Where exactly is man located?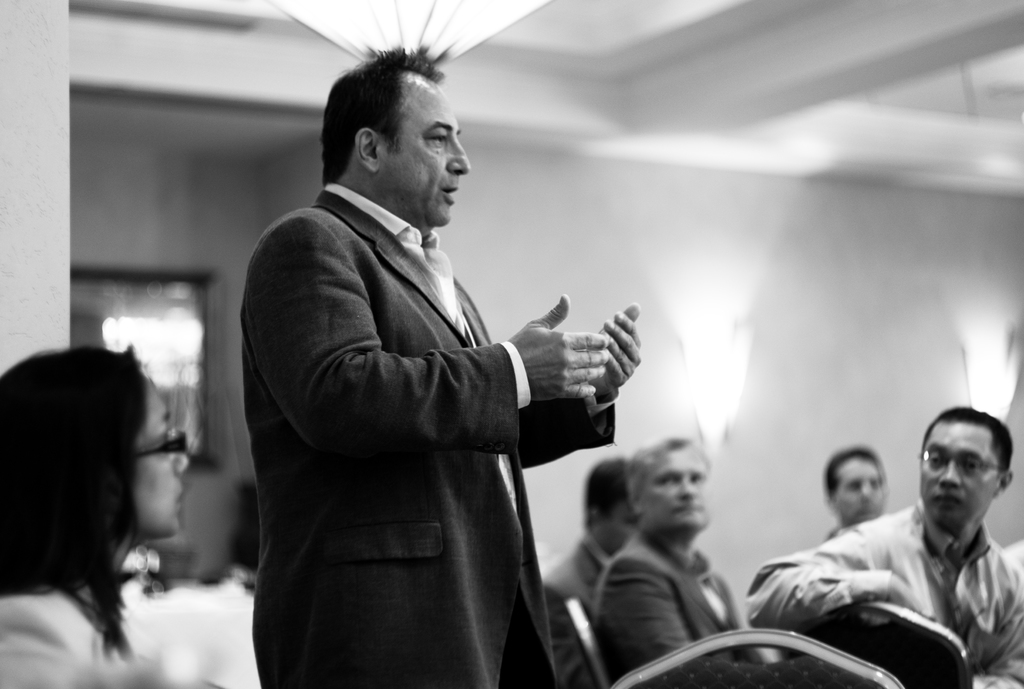
Its bounding box is 750/407/1023/688.
